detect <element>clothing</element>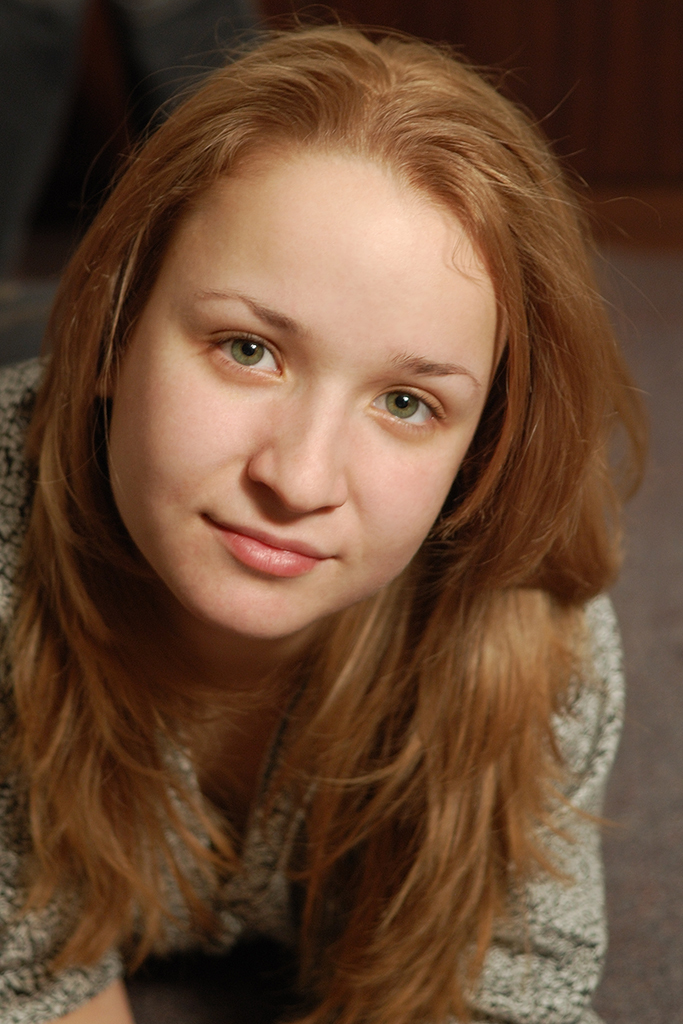
(0,355,627,1023)
